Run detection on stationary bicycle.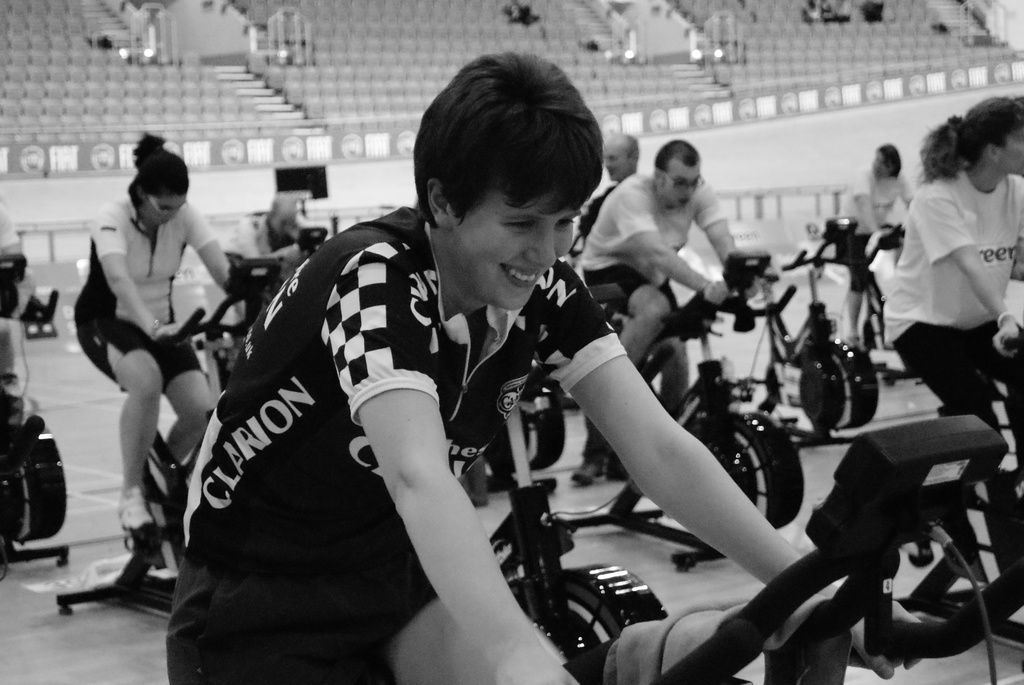
Result: [0,251,73,588].
